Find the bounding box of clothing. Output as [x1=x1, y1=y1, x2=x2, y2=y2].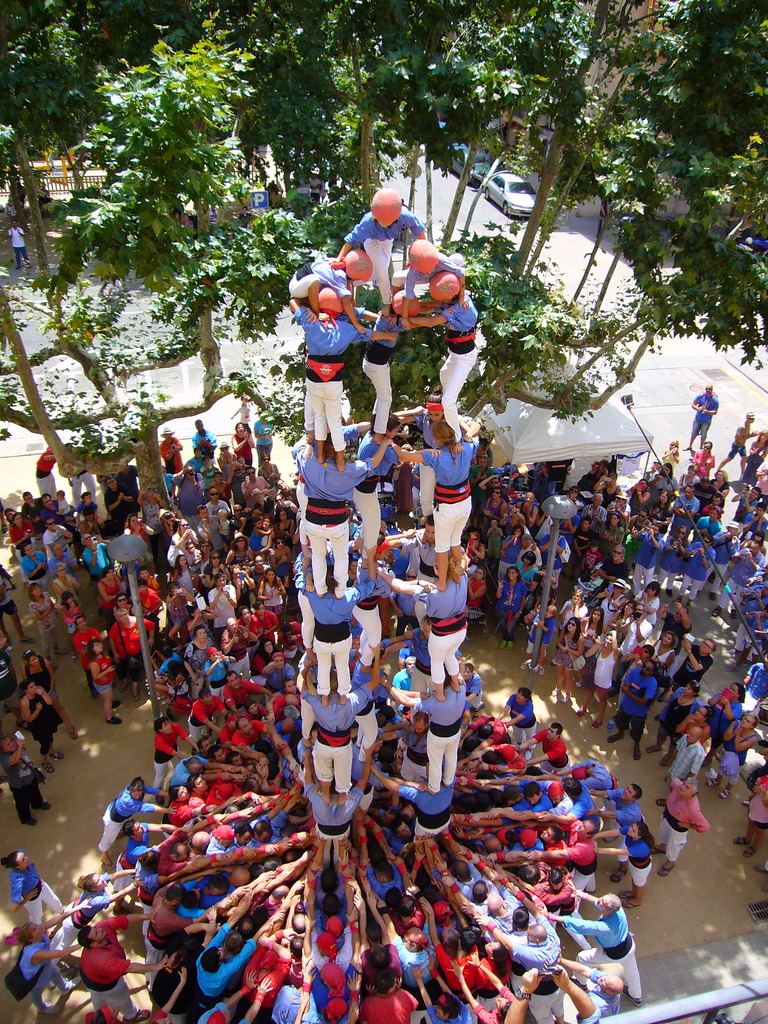
[x1=51, y1=573, x2=81, y2=607].
